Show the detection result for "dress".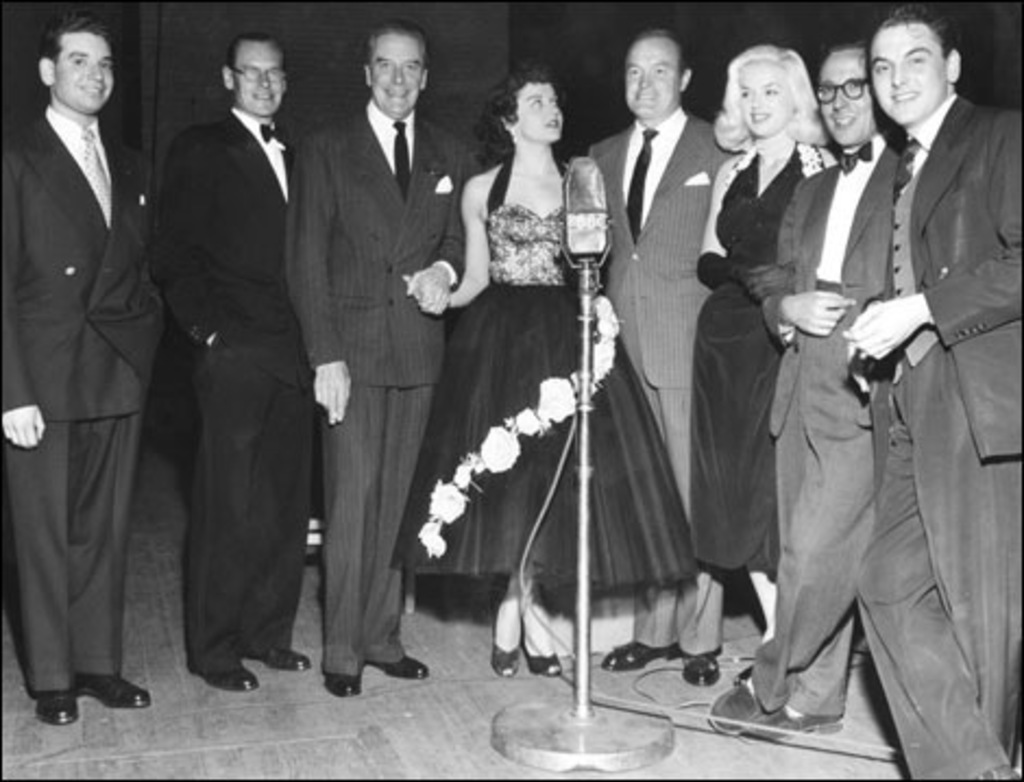
l=388, t=155, r=699, b=599.
